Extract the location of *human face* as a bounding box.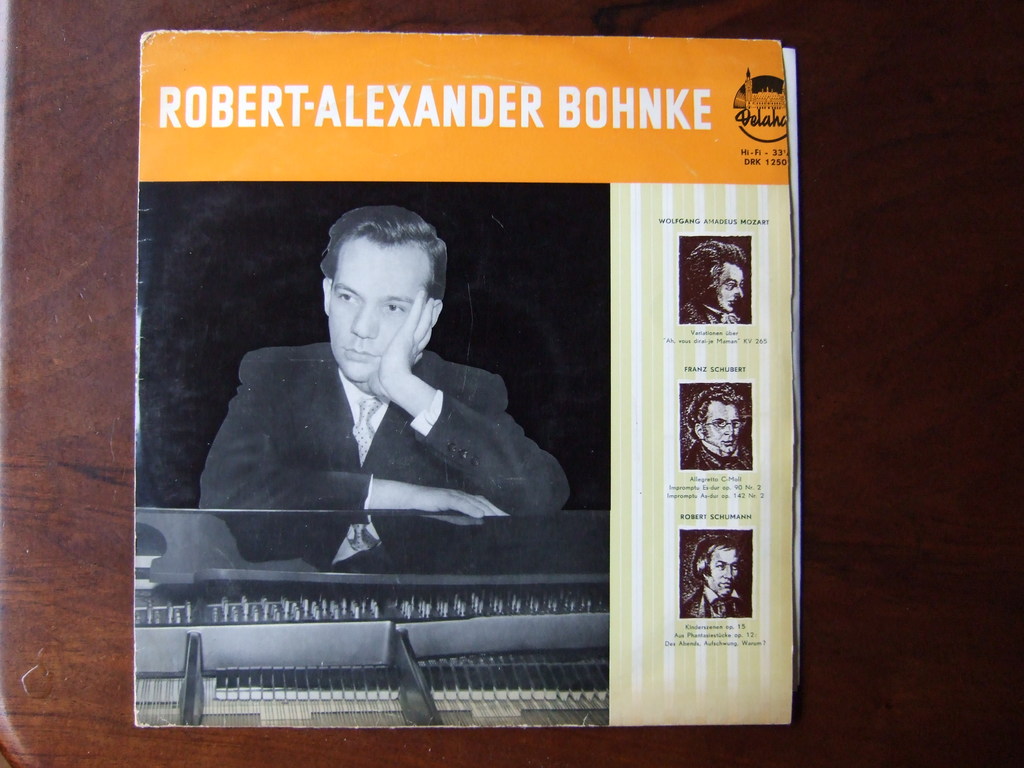
box=[704, 399, 741, 457].
